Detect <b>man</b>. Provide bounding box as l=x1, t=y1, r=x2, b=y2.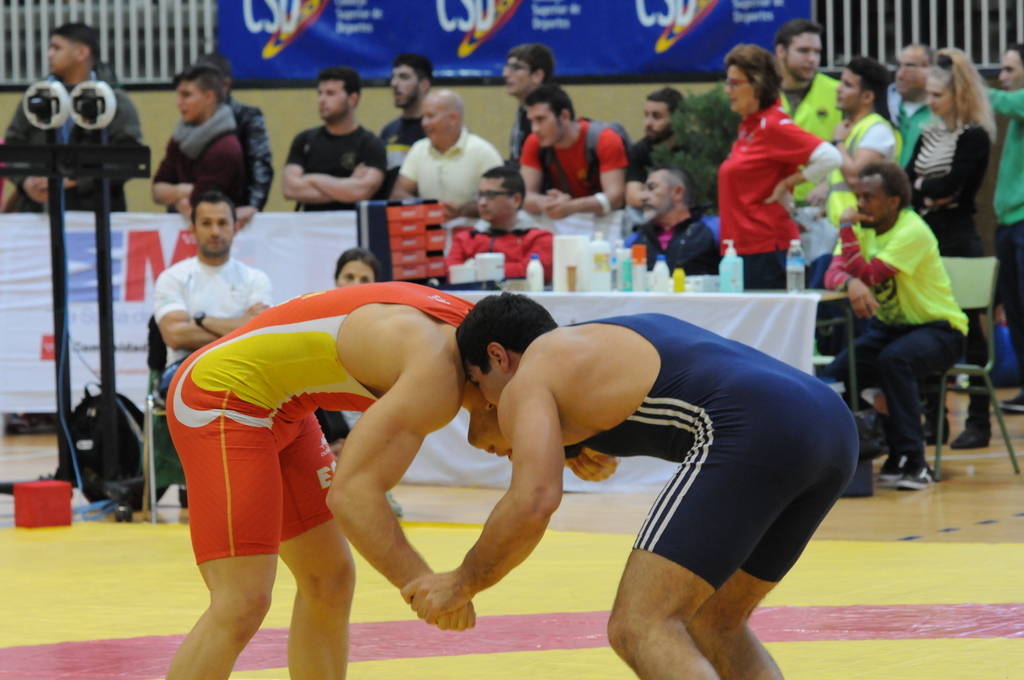
l=2, t=22, r=141, b=210.
